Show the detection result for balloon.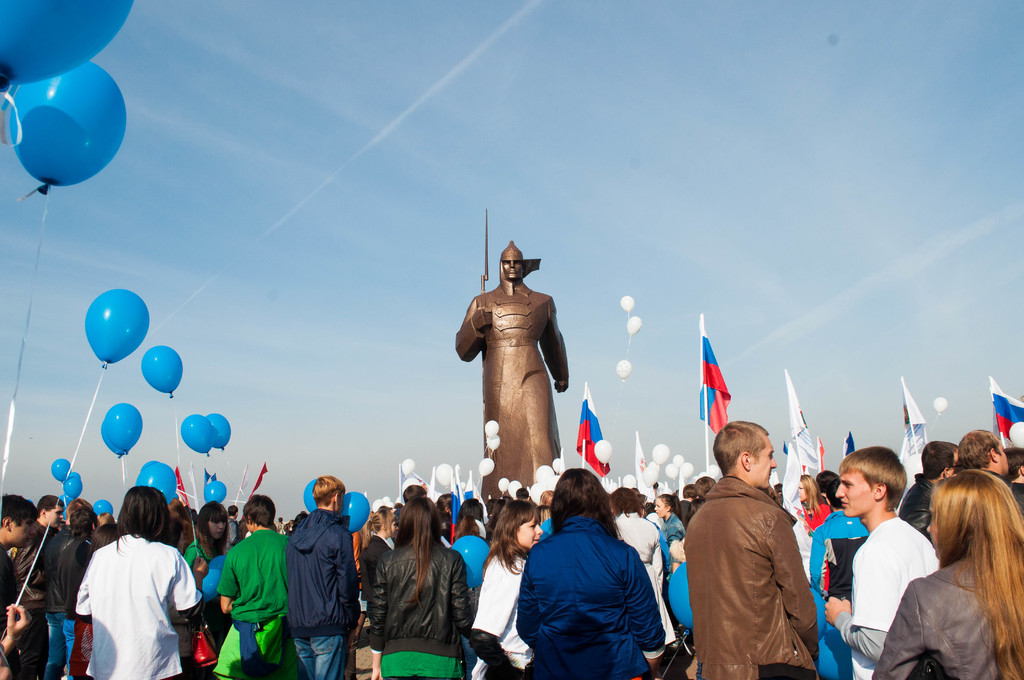
bbox=[707, 464, 719, 478].
